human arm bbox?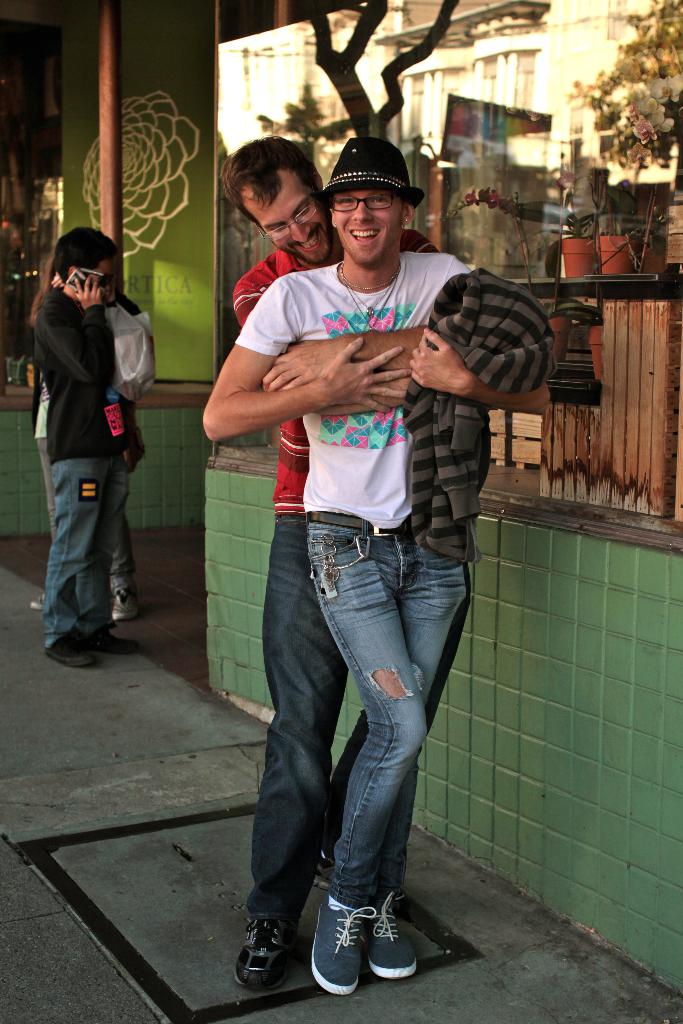
(417, 292, 531, 426)
